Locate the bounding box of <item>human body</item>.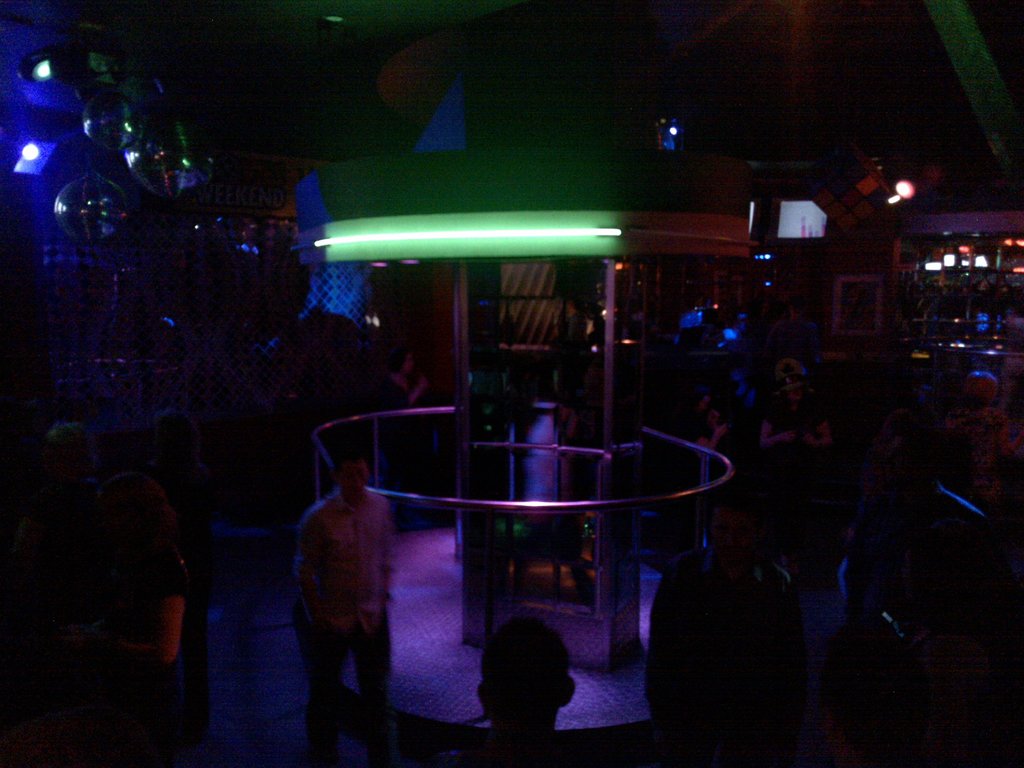
Bounding box: (left=762, top=296, right=824, bottom=375).
